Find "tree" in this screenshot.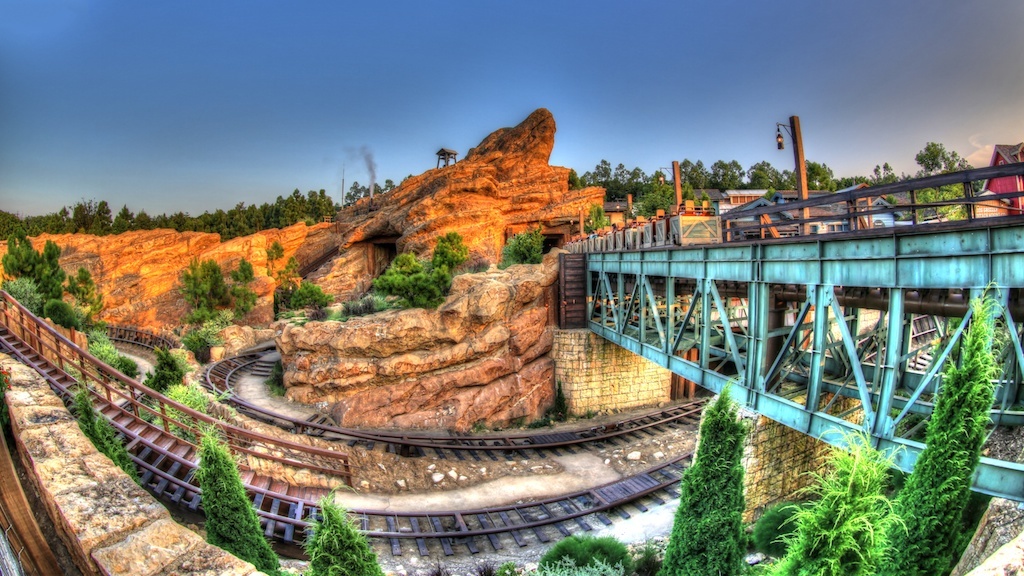
The bounding box for "tree" is bbox=(758, 425, 915, 575).
